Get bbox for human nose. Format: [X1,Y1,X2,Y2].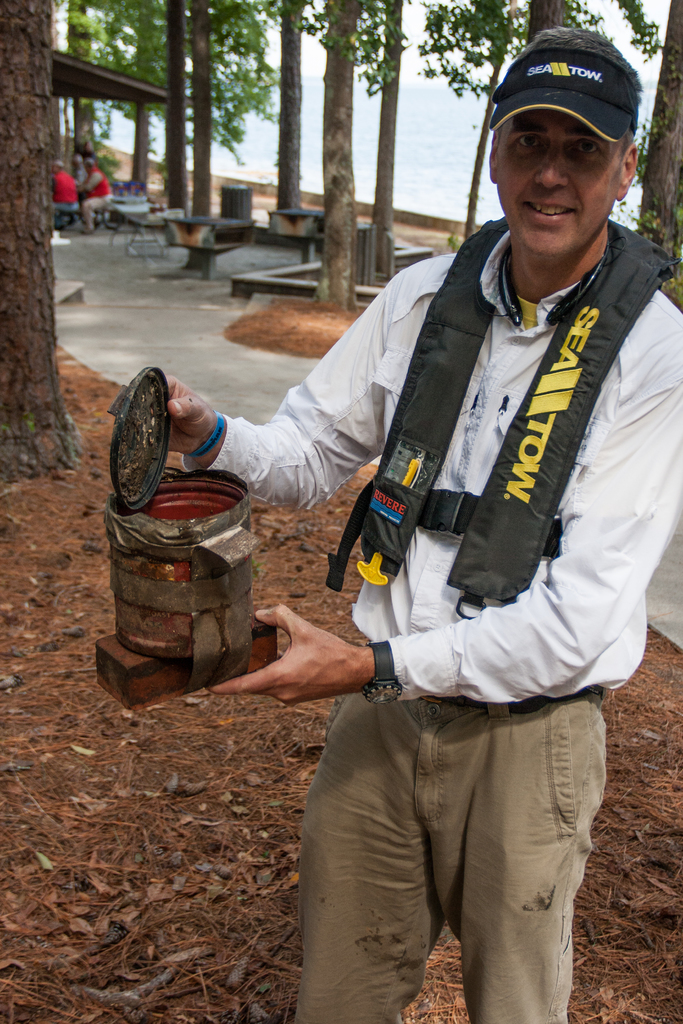
[535,145,570,190].
